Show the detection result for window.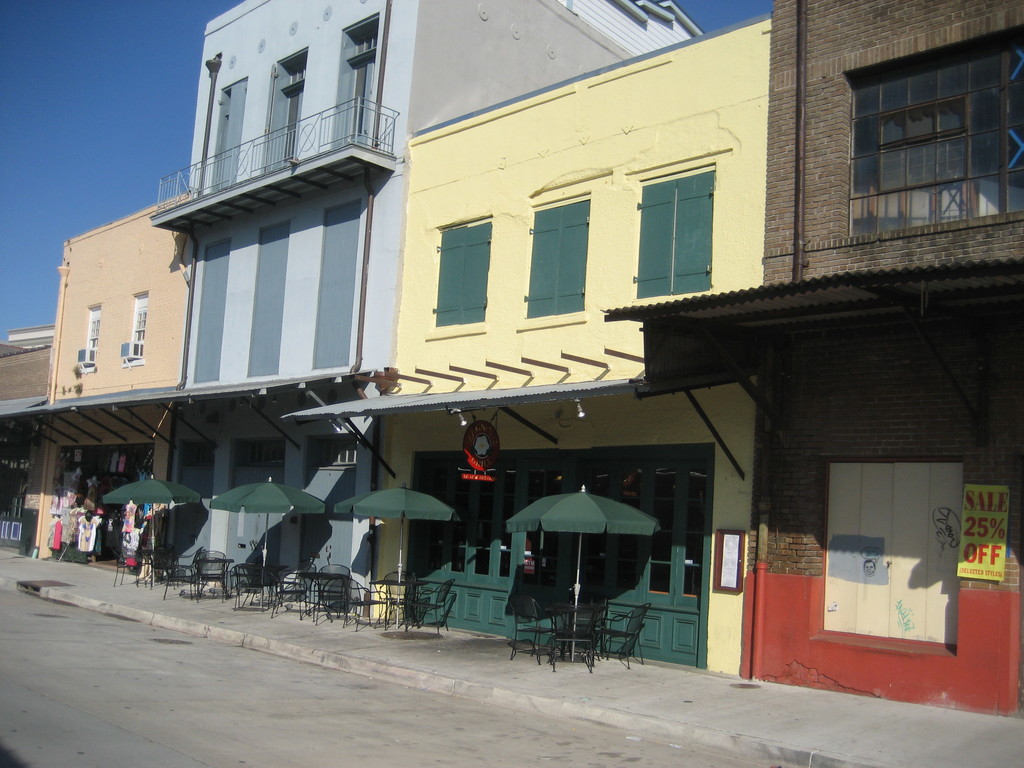
BBox(81, 310, 99, 373).
